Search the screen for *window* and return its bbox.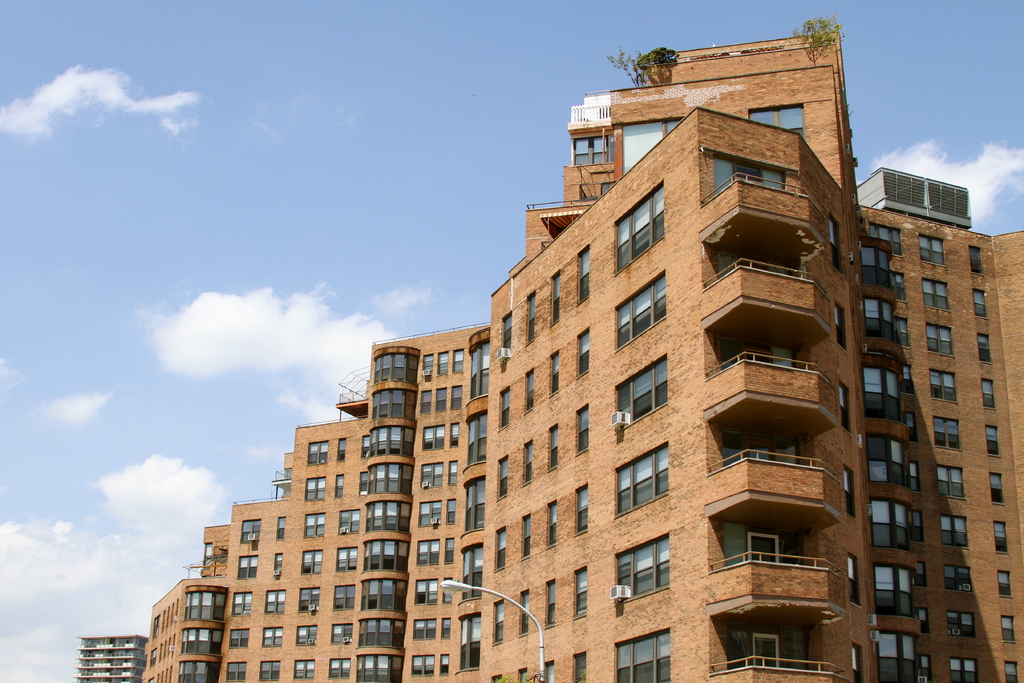
Found: crop(300, 588, 319, 611).
